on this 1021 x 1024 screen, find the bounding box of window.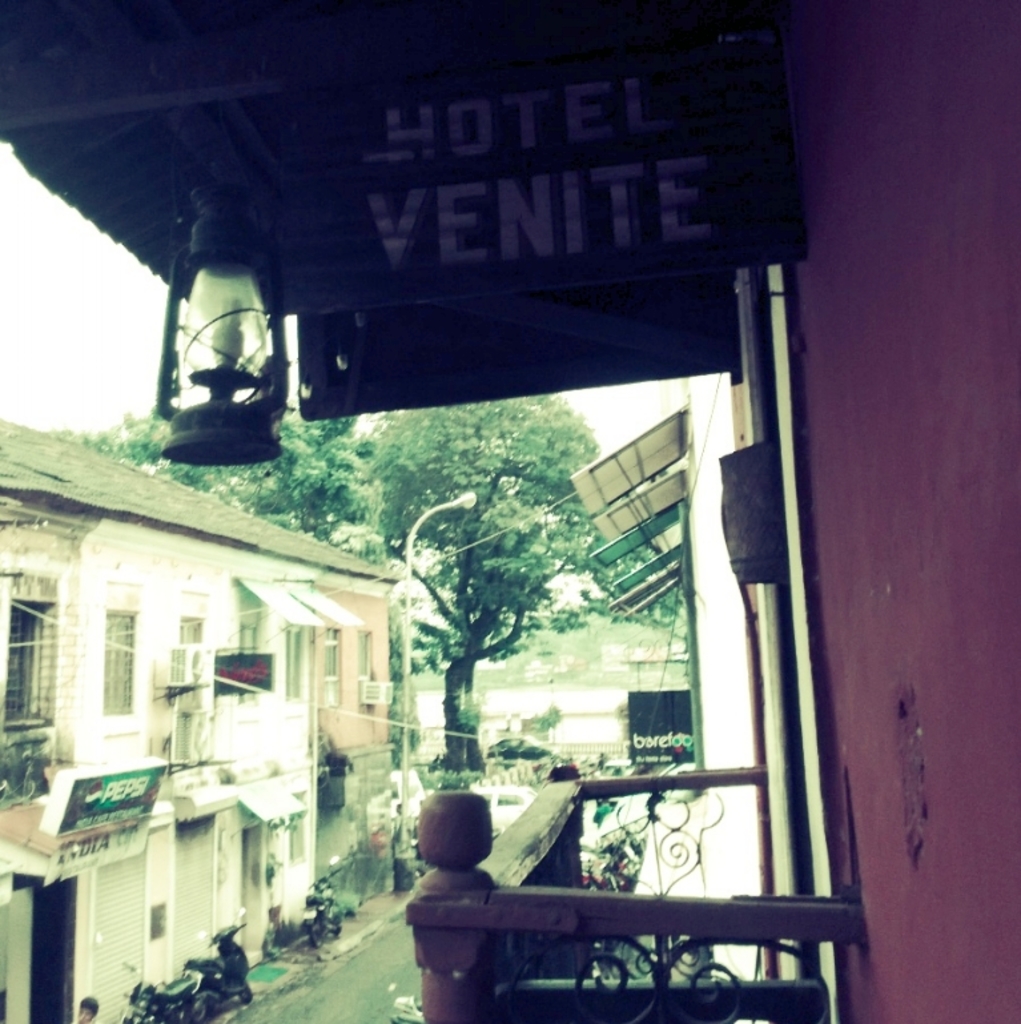
Bounding box: pyautogui.locateOnScreen(96, 602, 140, 715).
